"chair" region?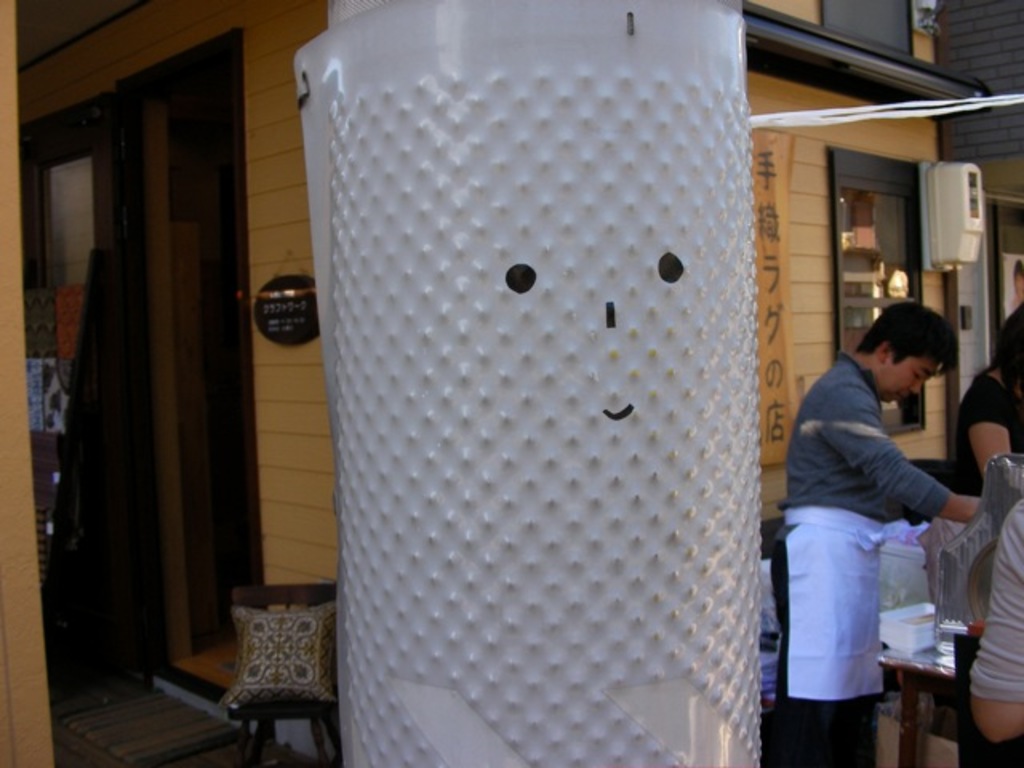
189:573:346:760
